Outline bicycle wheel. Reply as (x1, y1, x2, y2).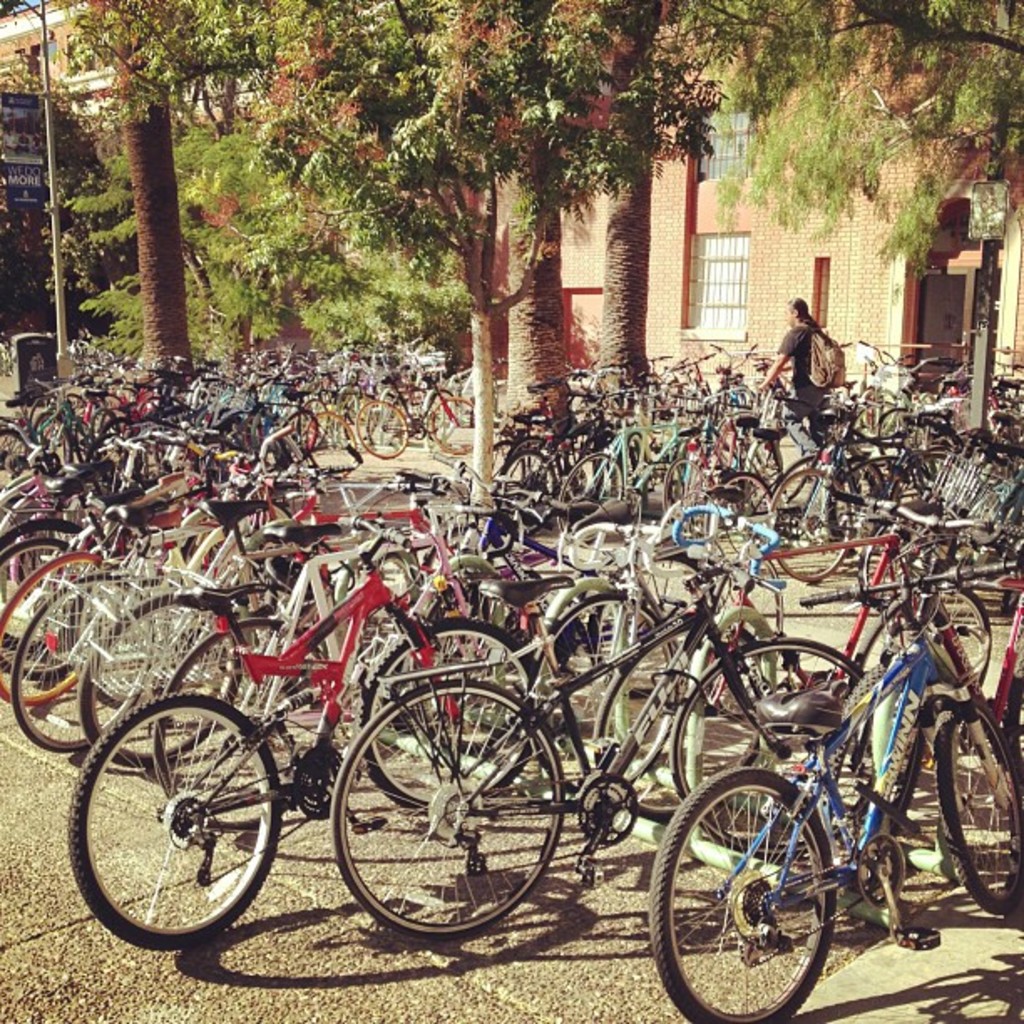
(59, 684, 284, 954).
